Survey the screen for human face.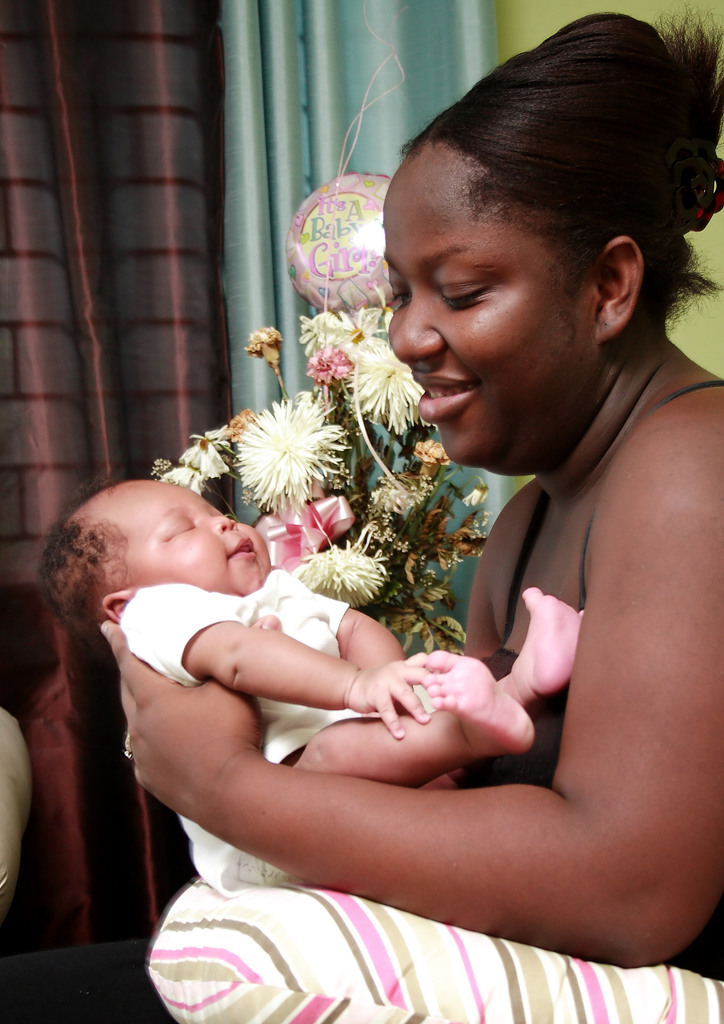
Survey found: l=129, t=483, r=272, b=600.
